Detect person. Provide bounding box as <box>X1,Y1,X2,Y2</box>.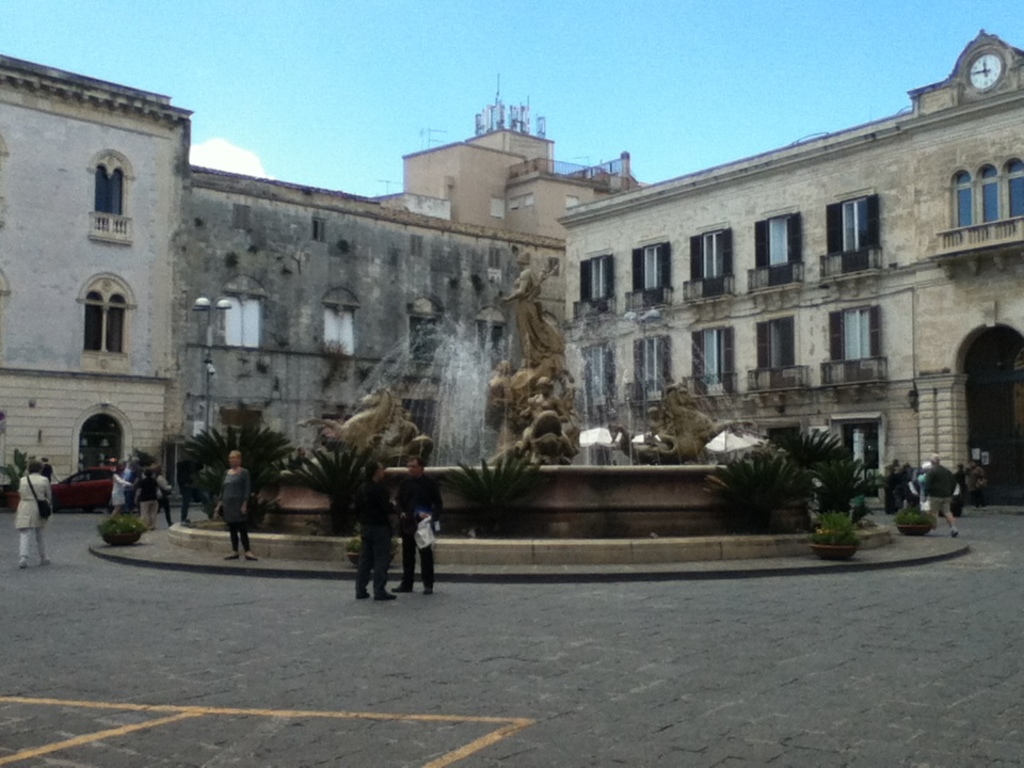
<box>921,460,957,532</box>.
